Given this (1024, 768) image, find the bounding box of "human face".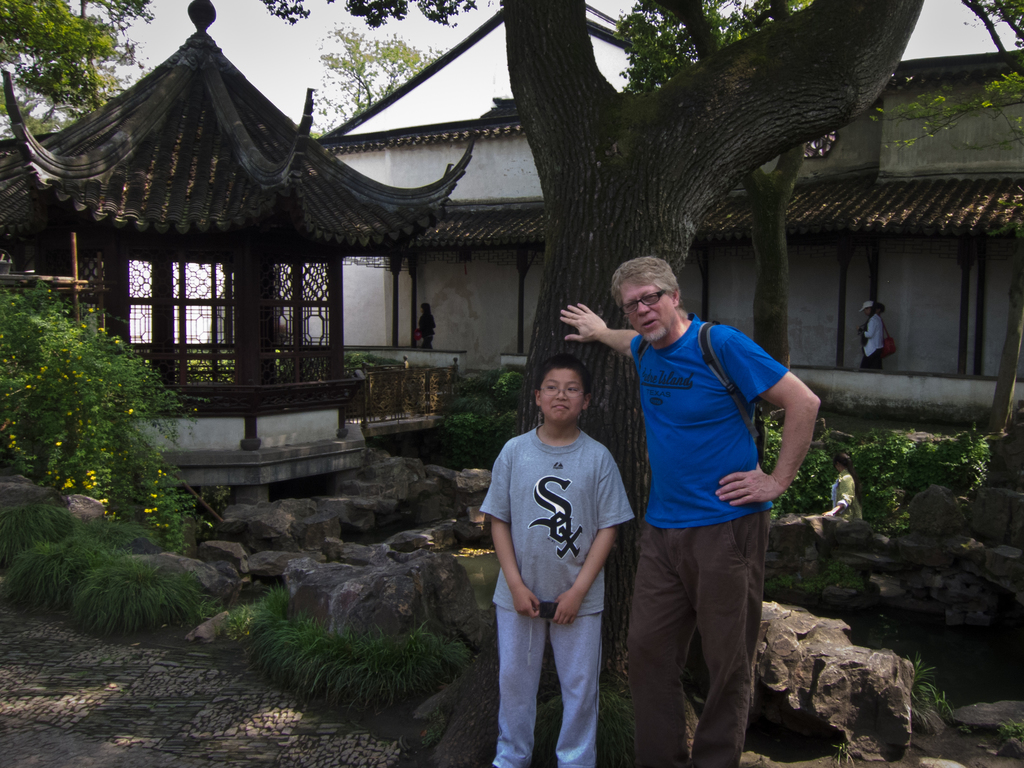
865 309 868 316.
